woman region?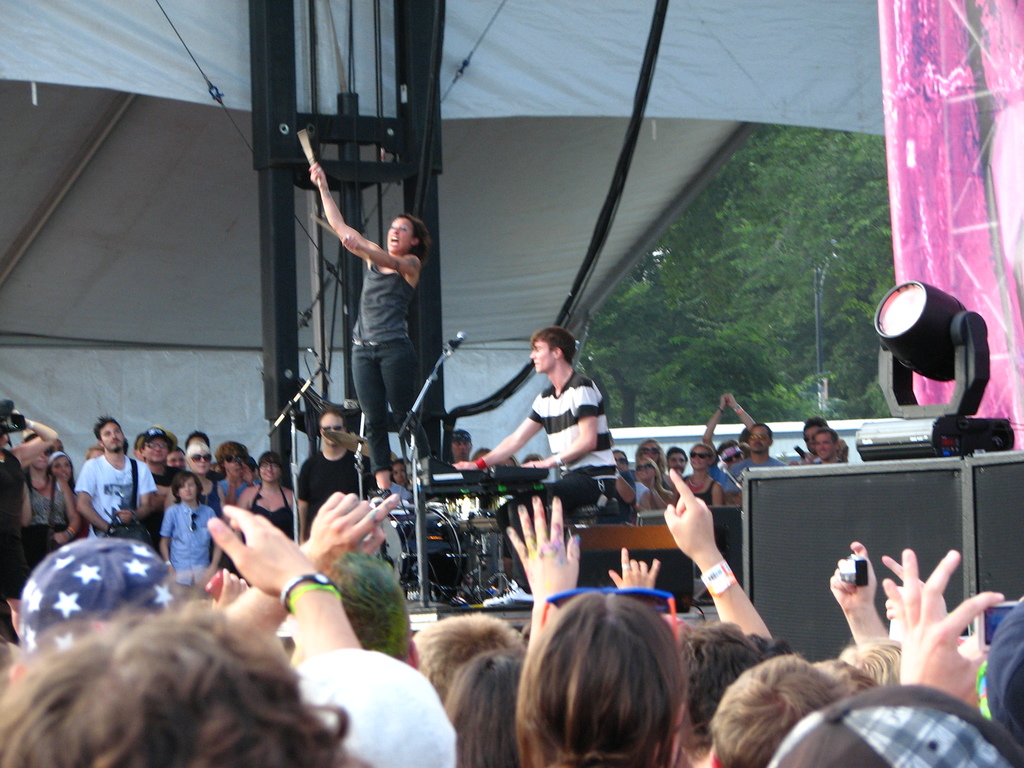
l=308, t=165, r=429, b=487
